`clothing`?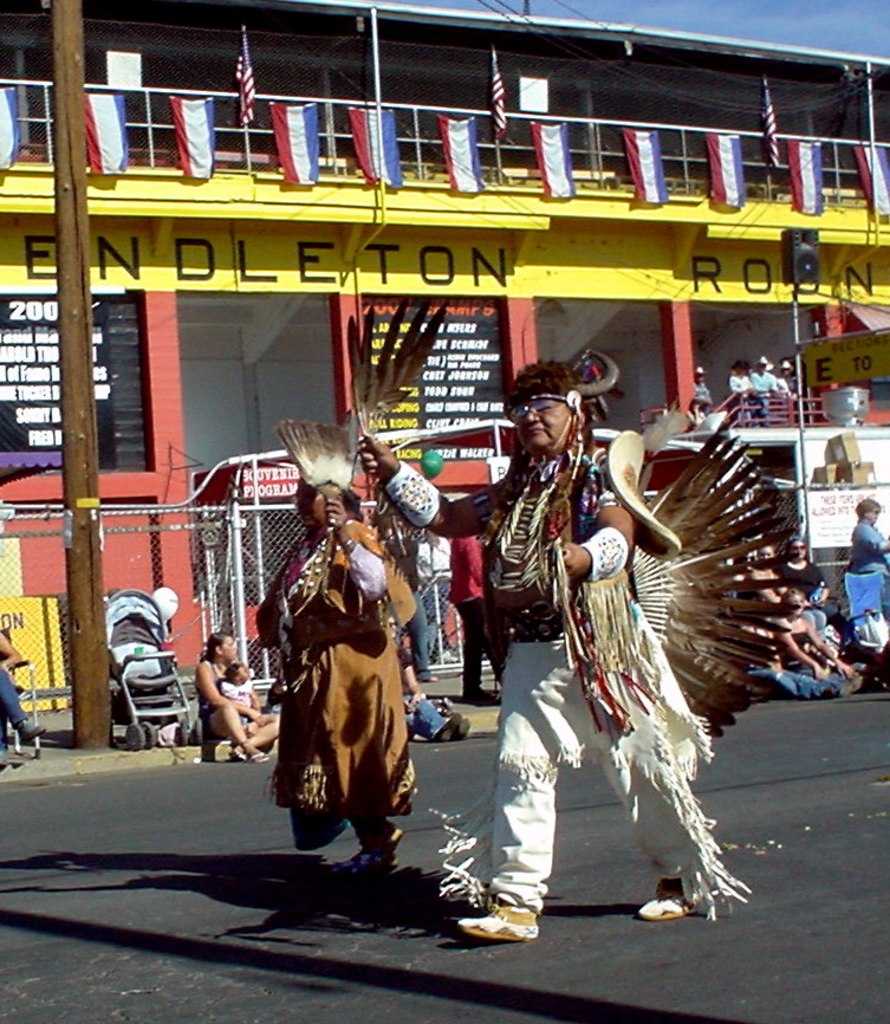
{"x1": 751, "y1": 644, "x2": 817, "y2": 696}
